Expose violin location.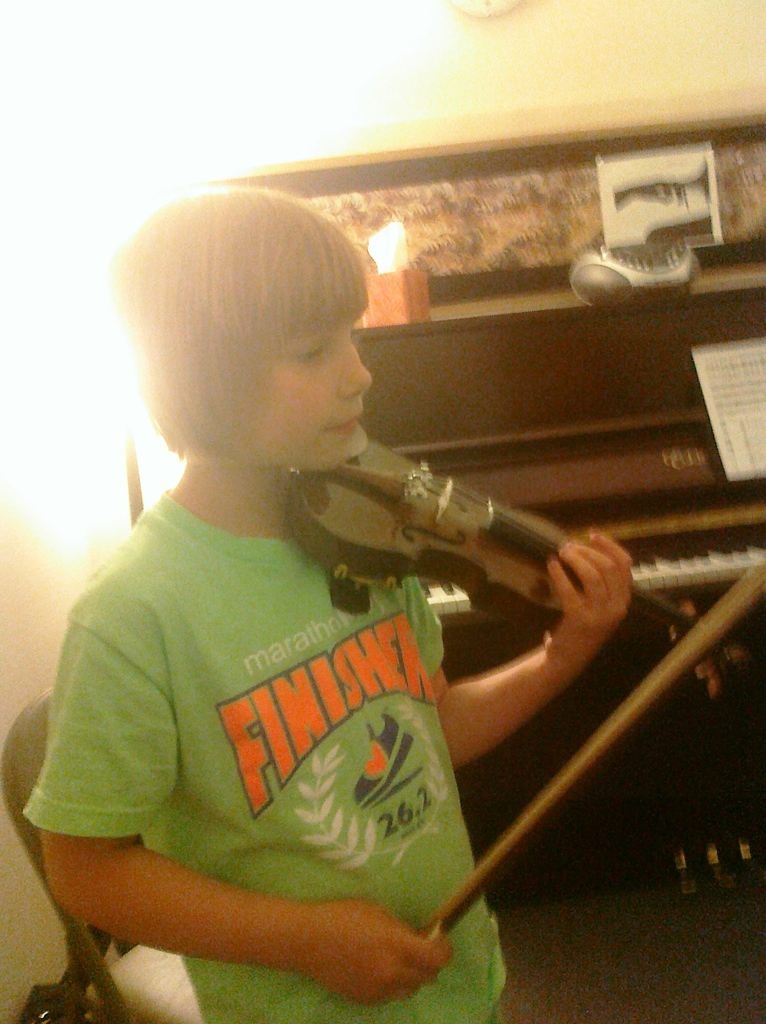
Exposed at (286,424,765,977).
